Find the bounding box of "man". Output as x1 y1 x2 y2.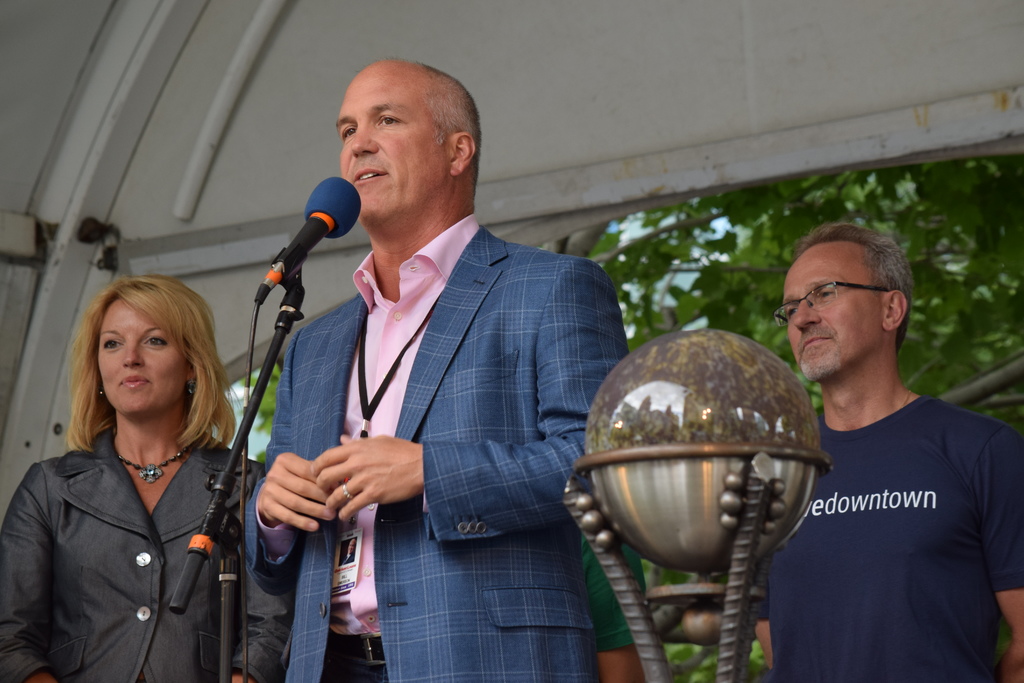
756 216 1012 682.
